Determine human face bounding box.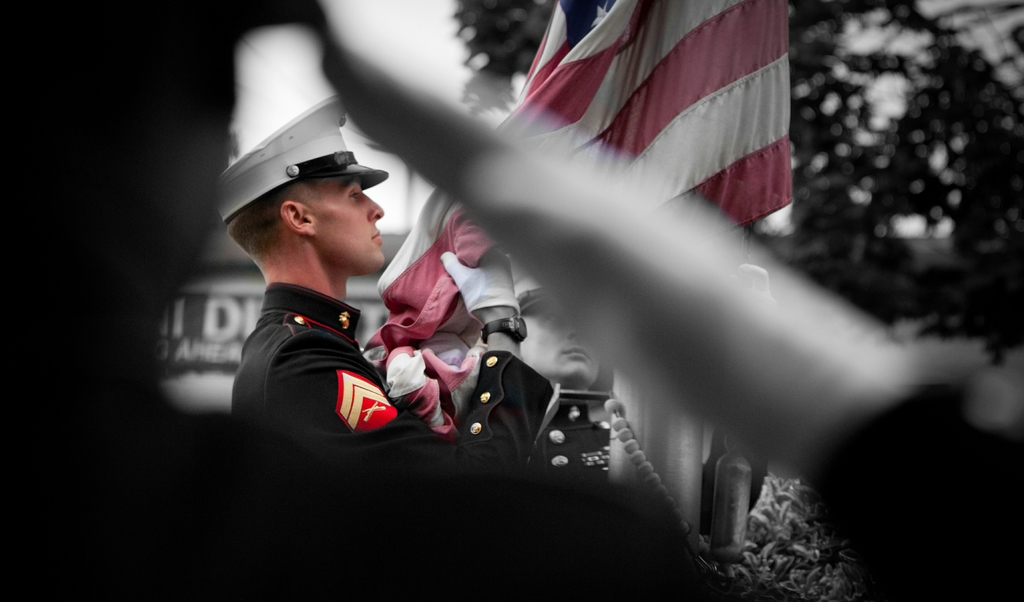
Determined: pyautogui.locateOnScreen(316, 179, 385, 275).
